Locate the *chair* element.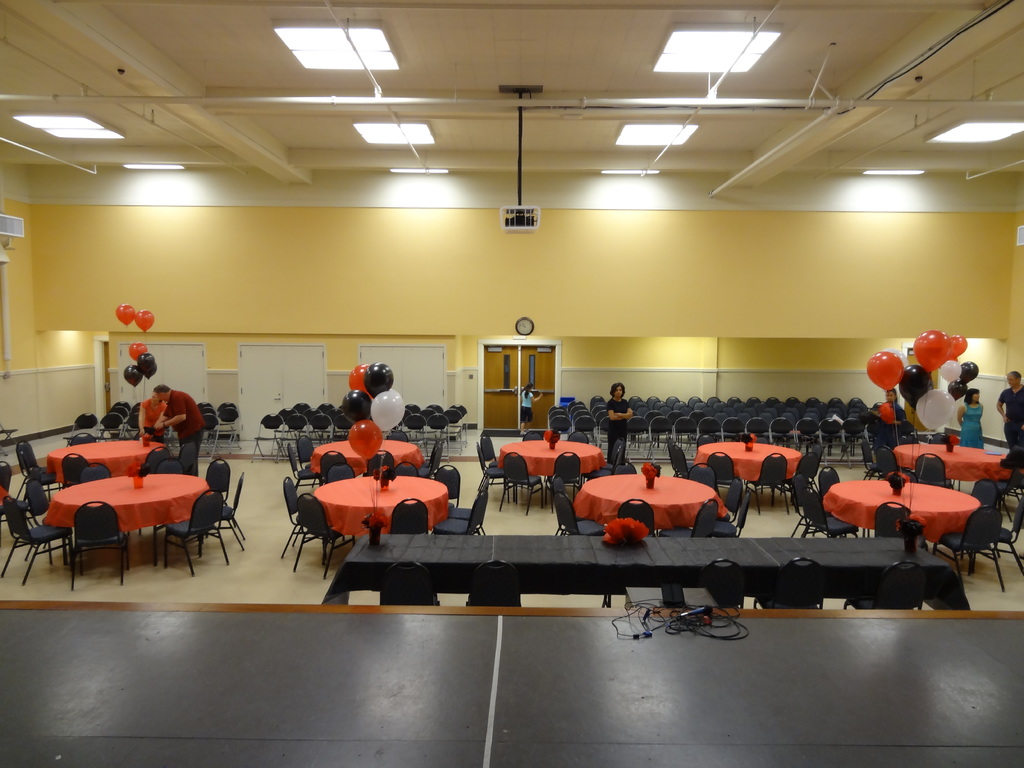
Element bbox: <bbox>815, 465, 840, 490</bbox>.
